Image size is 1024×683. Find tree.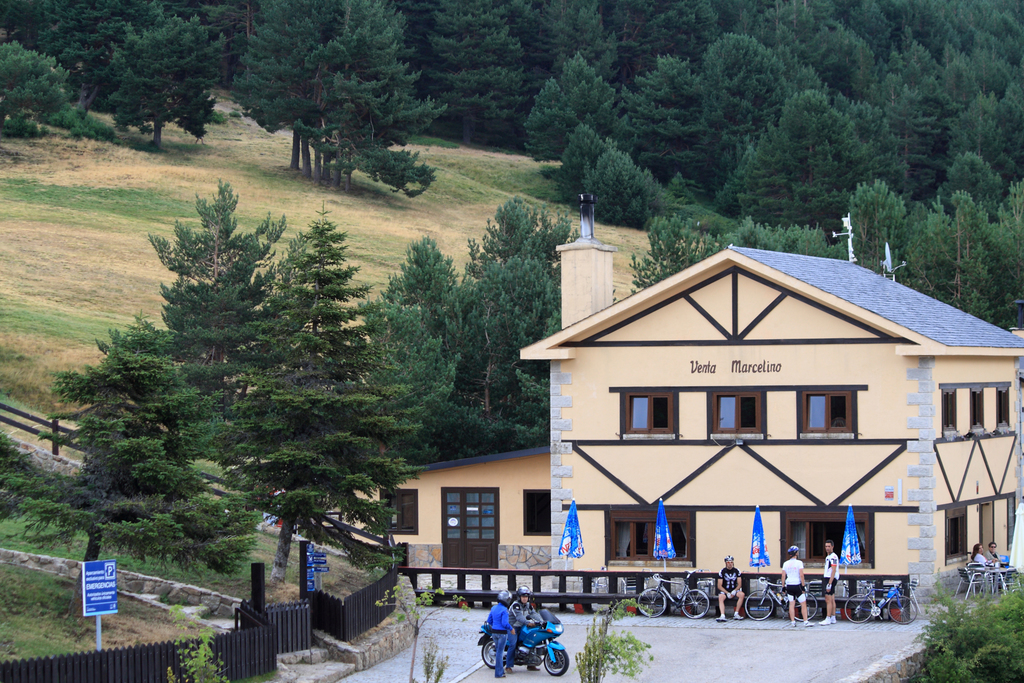
[368, 231, 461, 457].
